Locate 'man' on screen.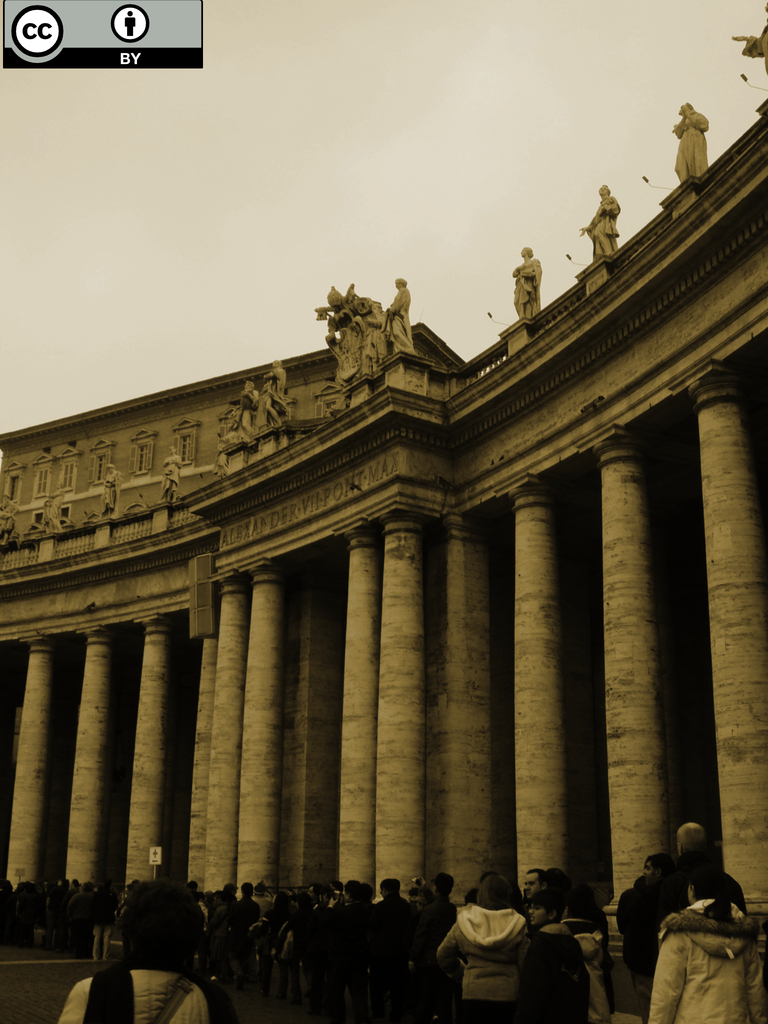
On screen at [513, 244, 541, 316].
